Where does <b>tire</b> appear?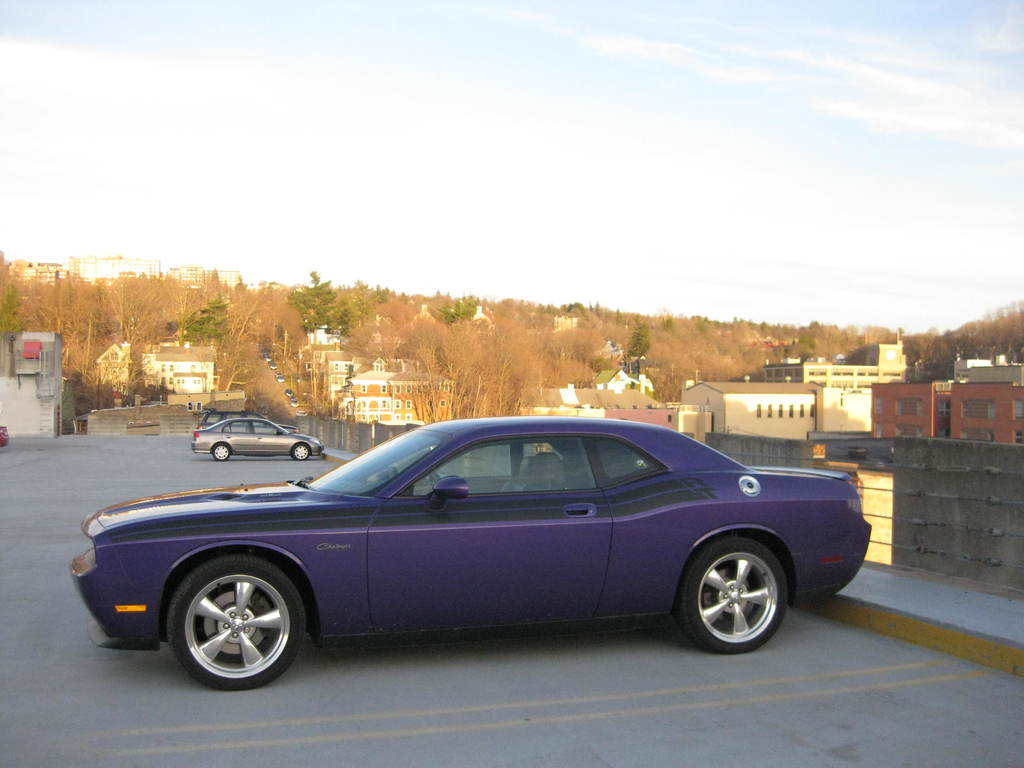
Appears at x1=678 y1=534 x2=784 y2=651.
